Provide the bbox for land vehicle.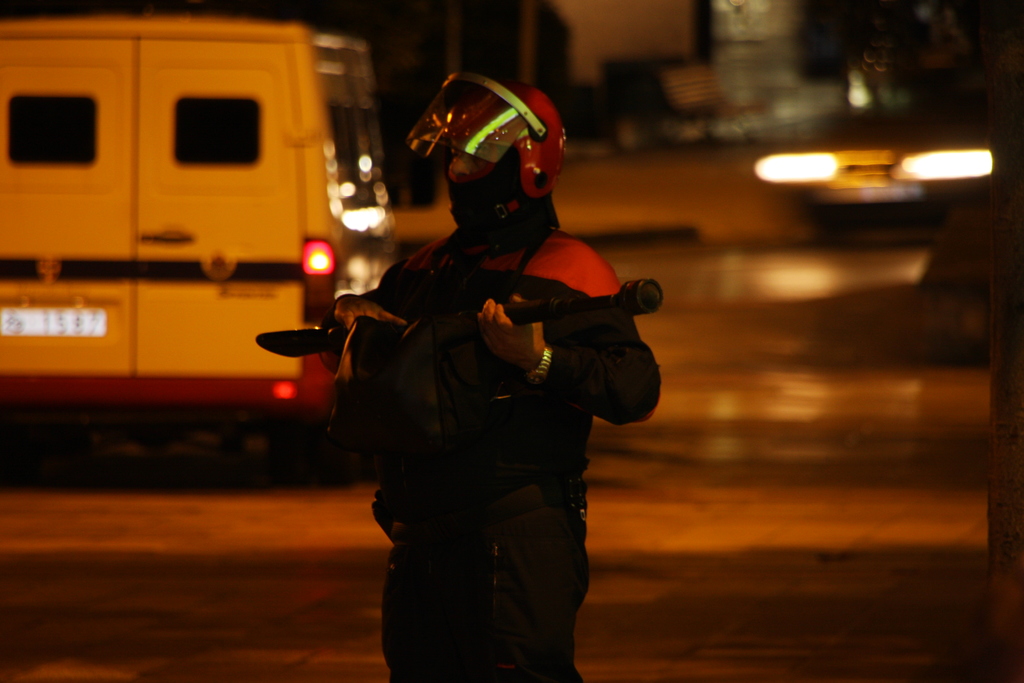
crop(0, 12, 399, 439).
